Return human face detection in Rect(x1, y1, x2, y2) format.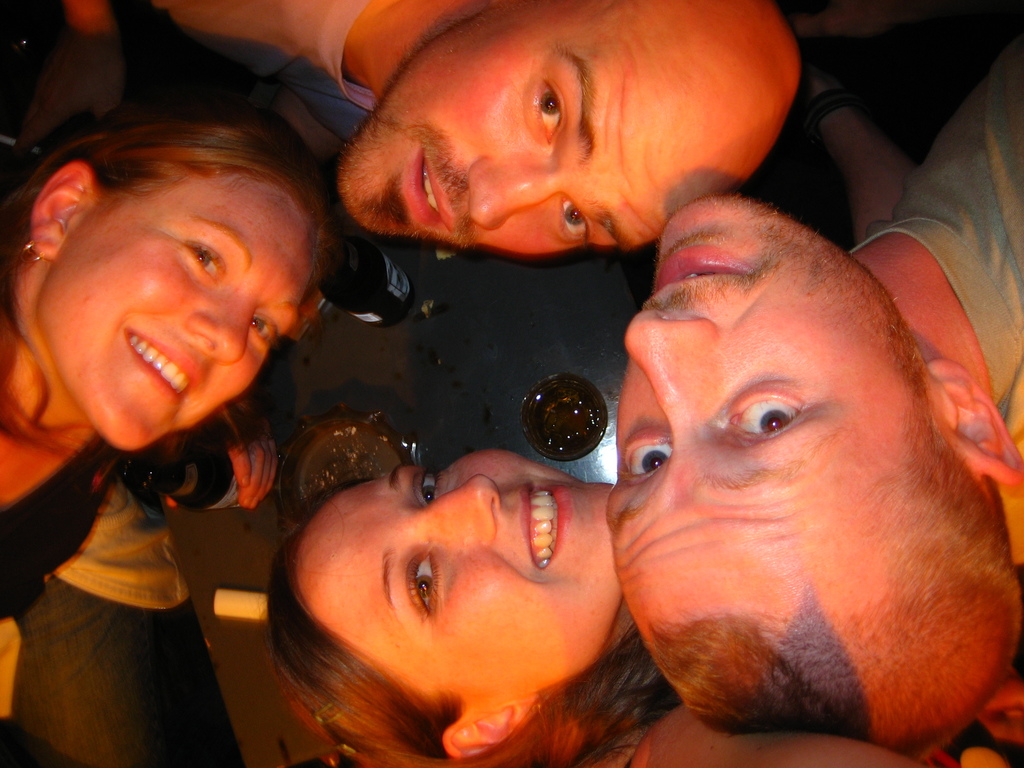
Rect(65, 204, 320, 451).
